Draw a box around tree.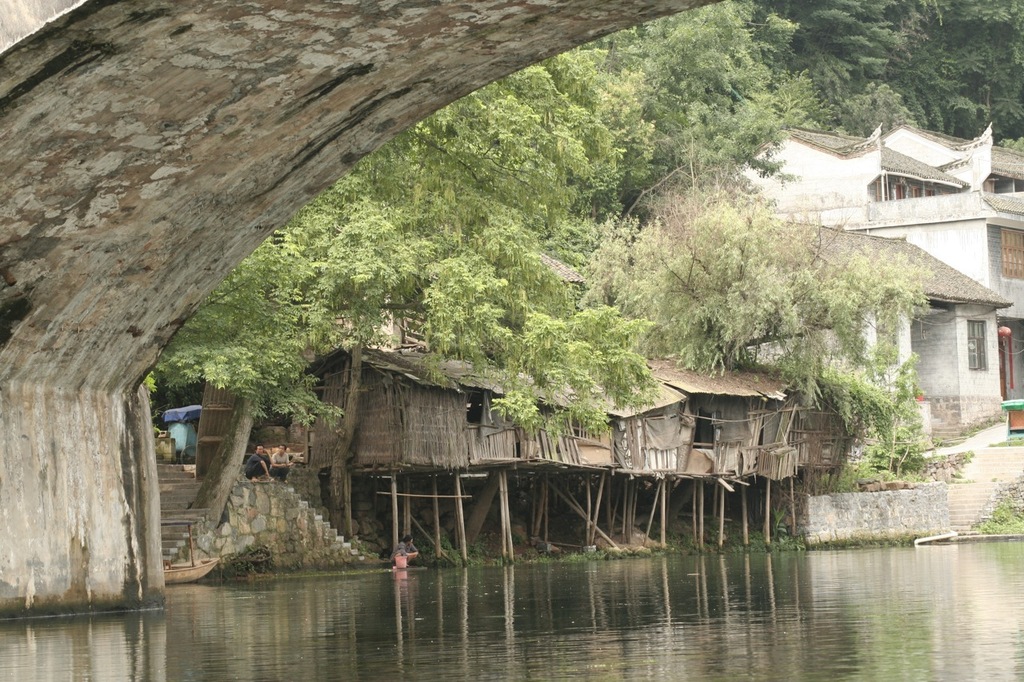
530, 0, 952, 491.
